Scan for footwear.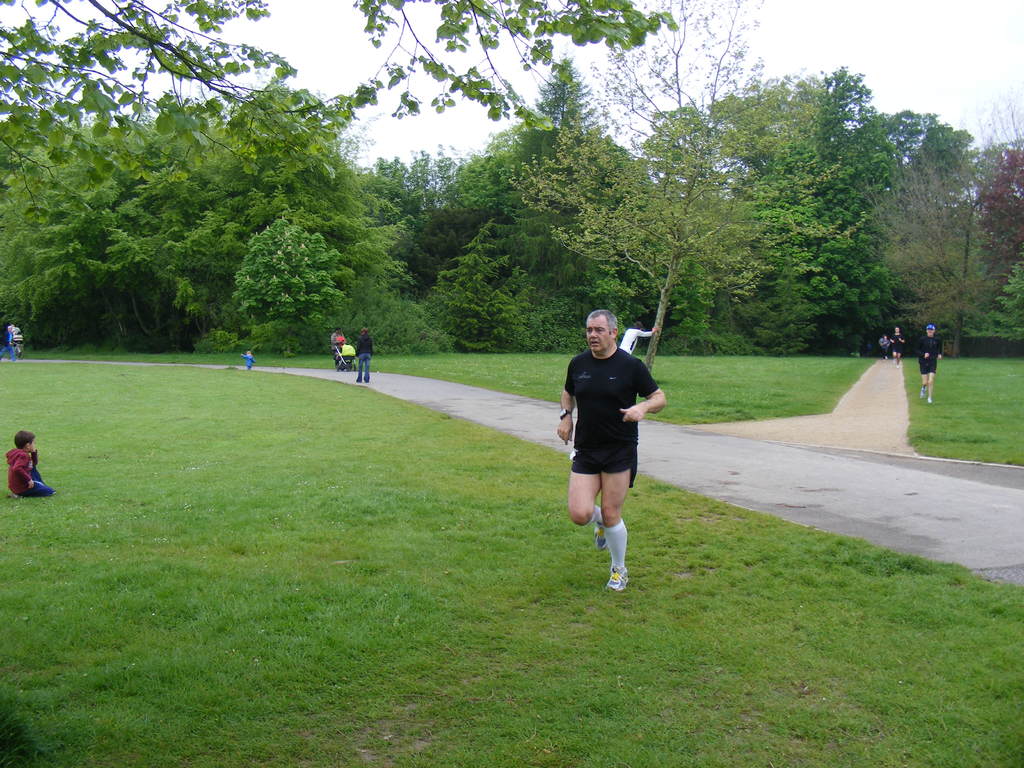
Scan result: box(596, 508, 609, 549).
